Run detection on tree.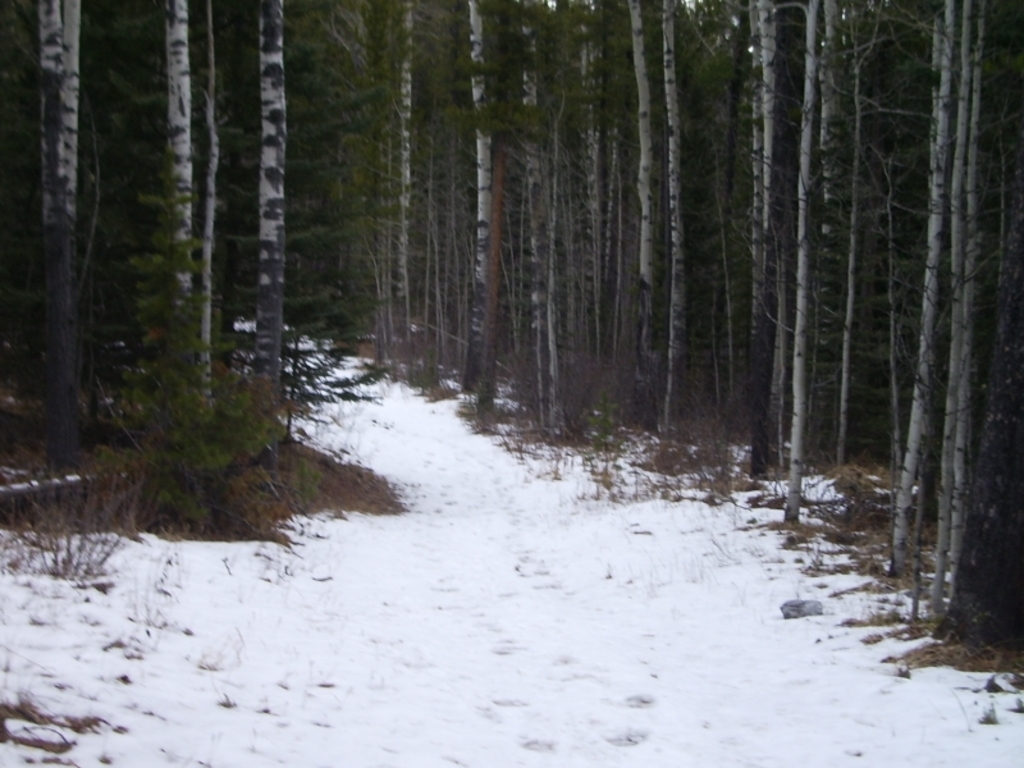
Result: Rect(220, 0, 311, 529).
